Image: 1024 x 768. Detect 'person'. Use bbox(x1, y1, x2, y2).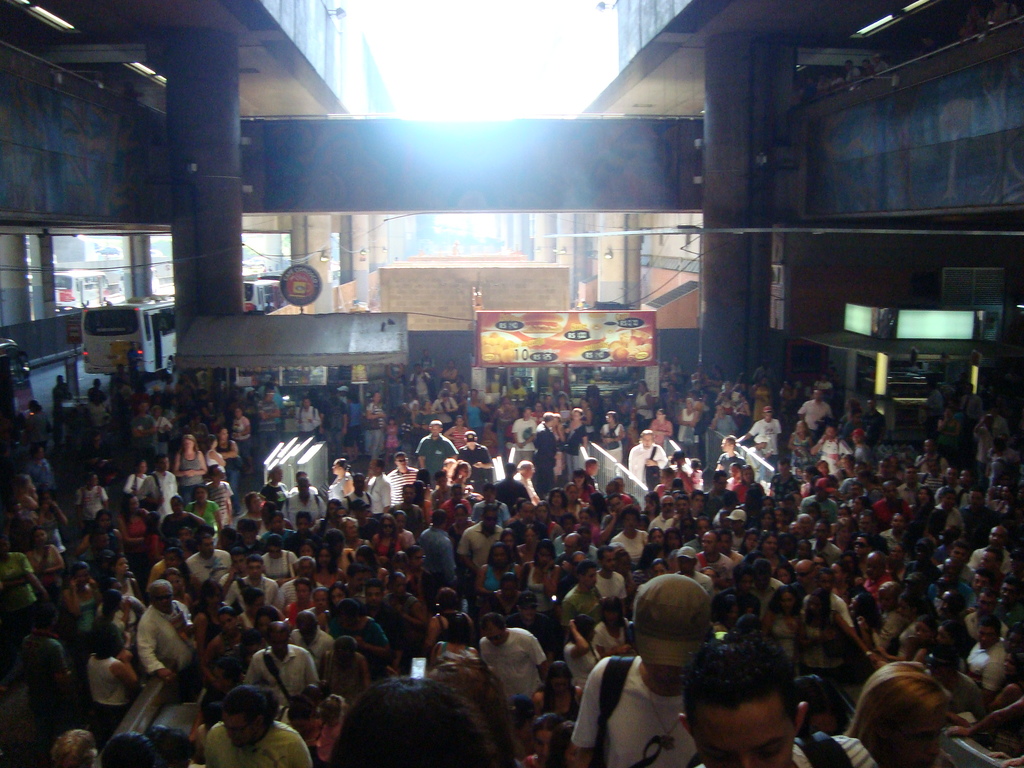
bbox(38, 492, 75, 557).
